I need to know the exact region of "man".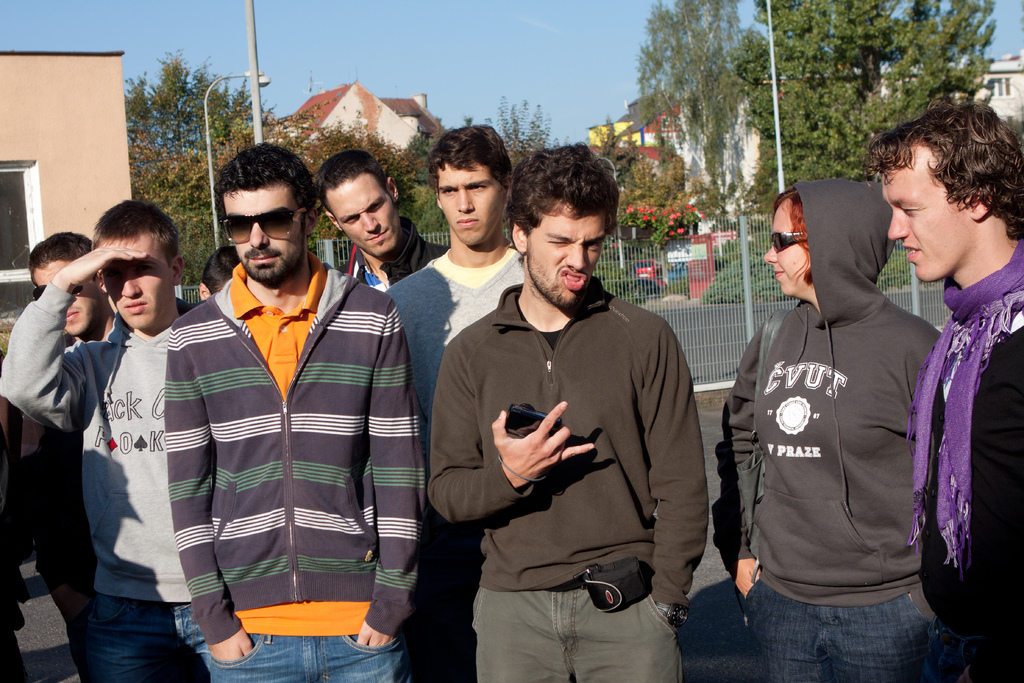
Region: 317:147:449:295.
